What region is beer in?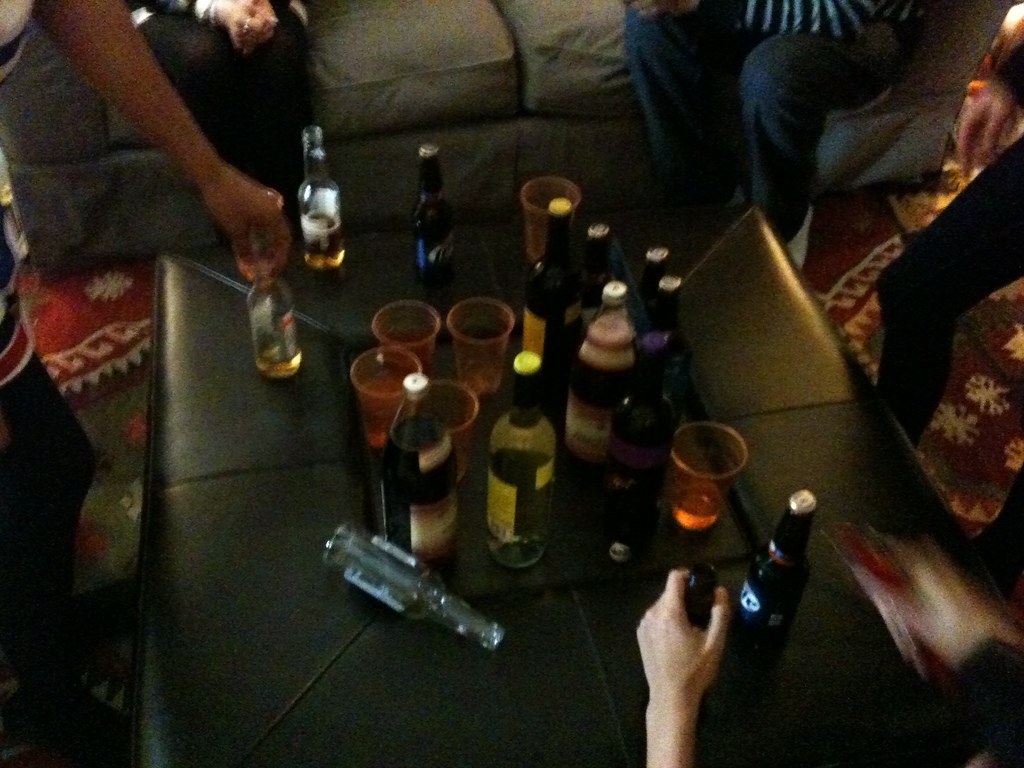
(x1=252, y1=342, x2=307, y2=373).
